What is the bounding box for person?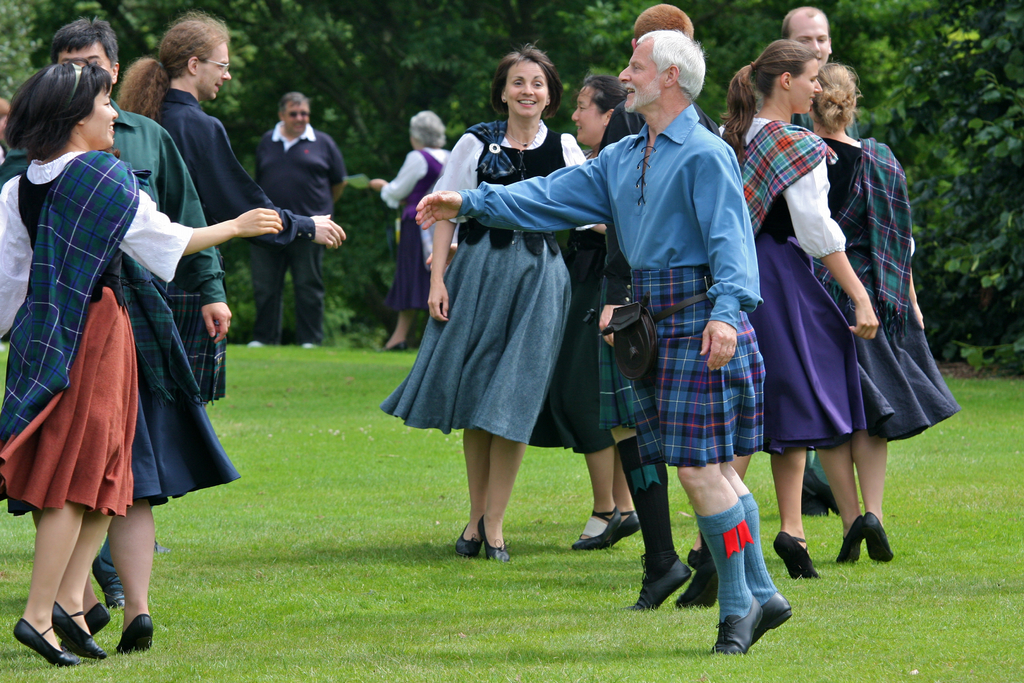
<bbox>717, 40, 879, 578</bbox>.
